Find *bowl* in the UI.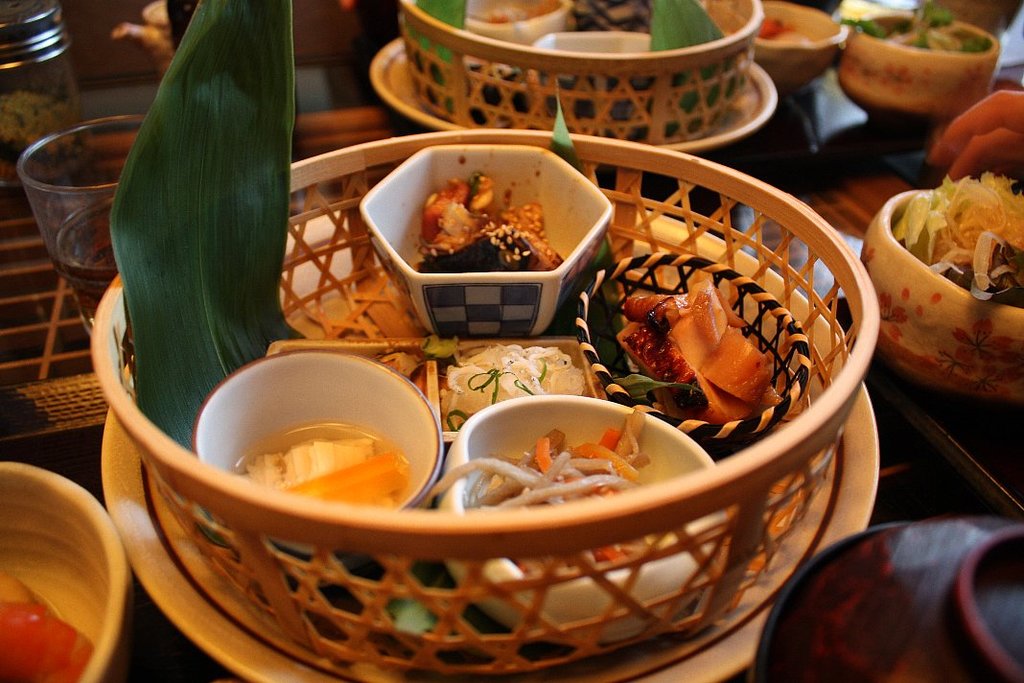
UI element at x1=98, y1=209, x2=881, y2=682.
